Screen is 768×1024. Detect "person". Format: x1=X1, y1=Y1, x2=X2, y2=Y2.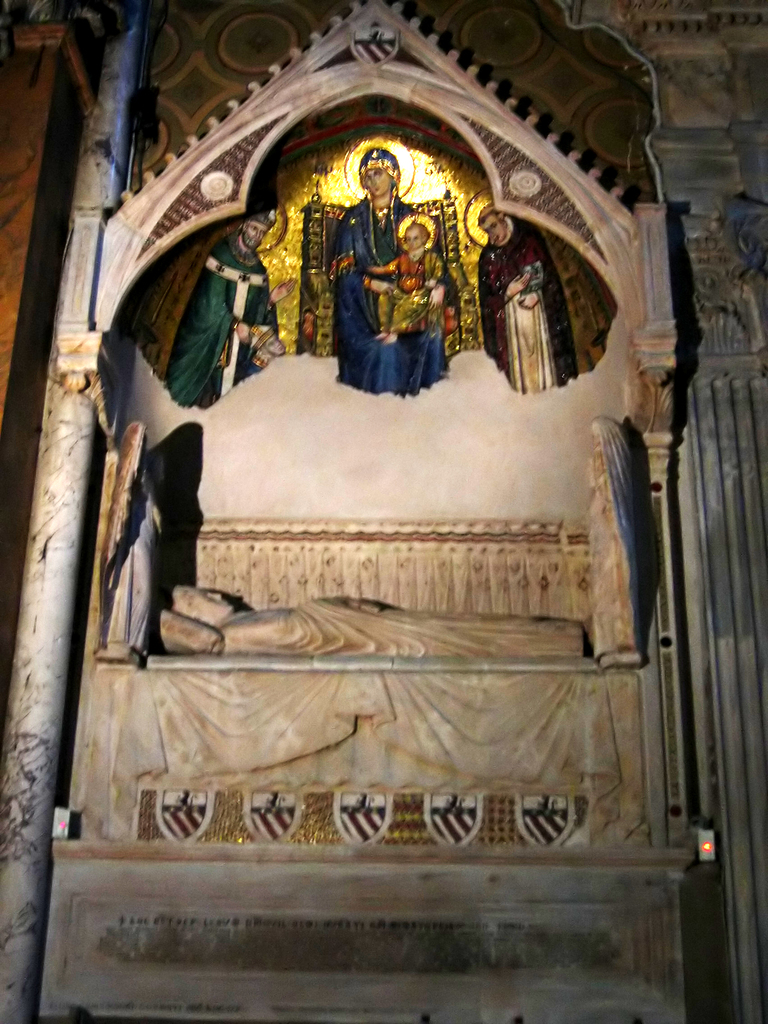
x1=109, y1=417, x2=164, y2=660.
